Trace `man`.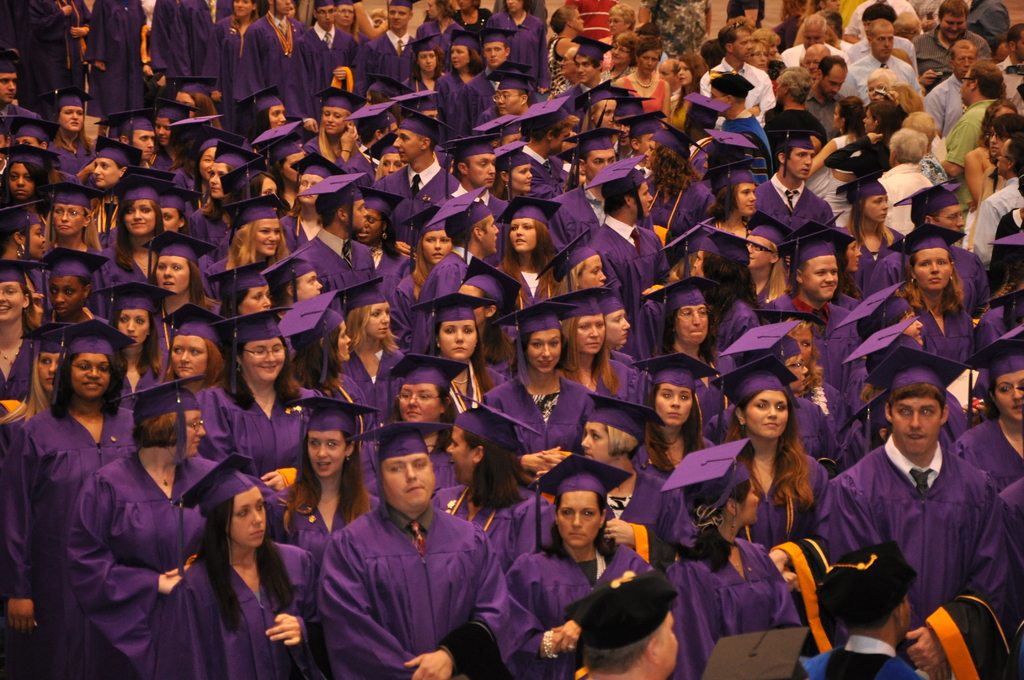
Traced to 863,182,992,318.
